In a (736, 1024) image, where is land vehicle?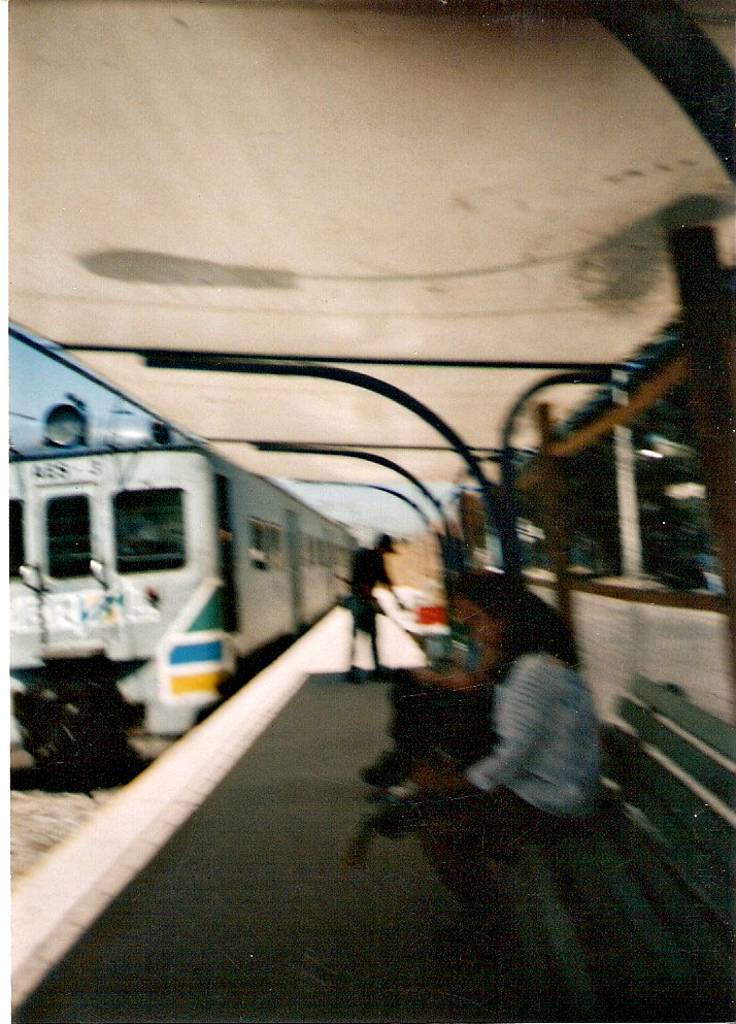
region(5, 360, 371, 758).
